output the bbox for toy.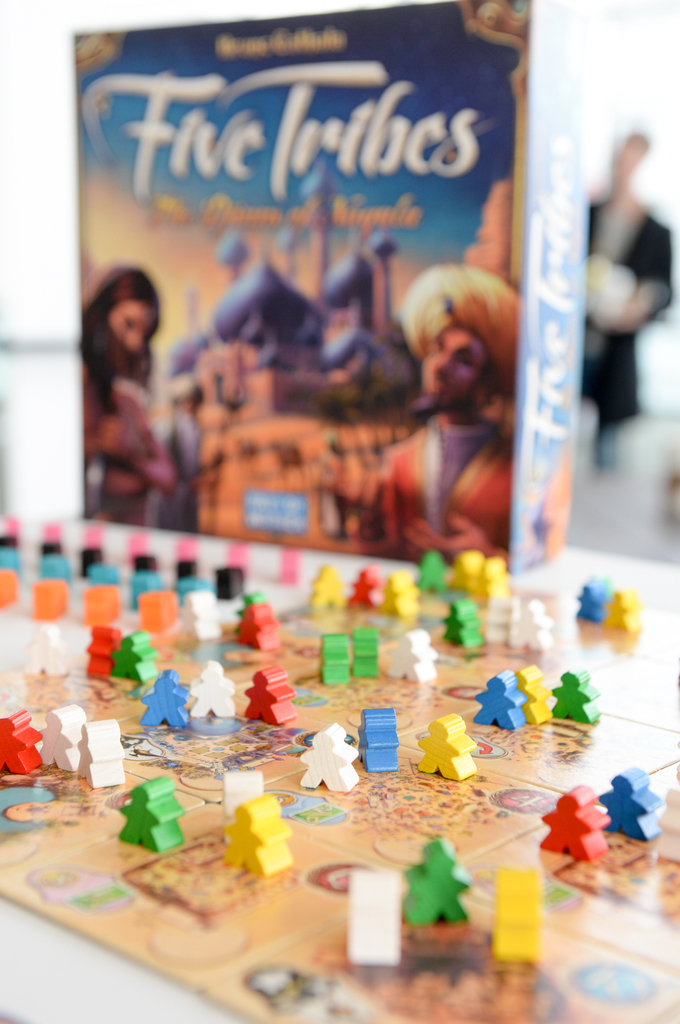
<box>141,669,184,732</box>.
